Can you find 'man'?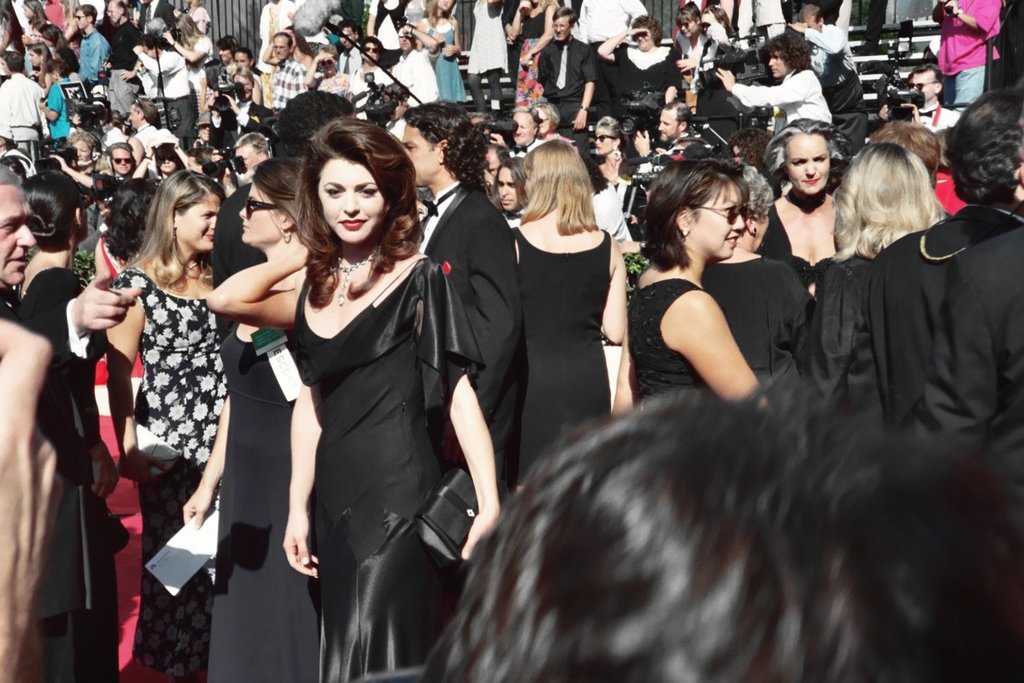
Yes, bounding box: {"left": 397, "top": 102, "right": 527, "bottom": 494}.
